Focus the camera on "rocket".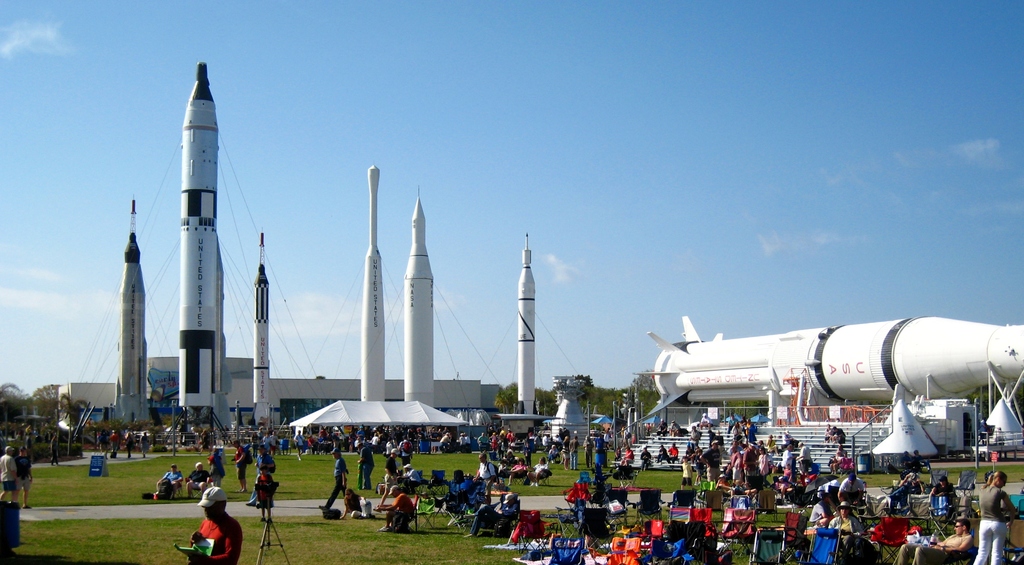
Focus region: (252,239,271,426).
